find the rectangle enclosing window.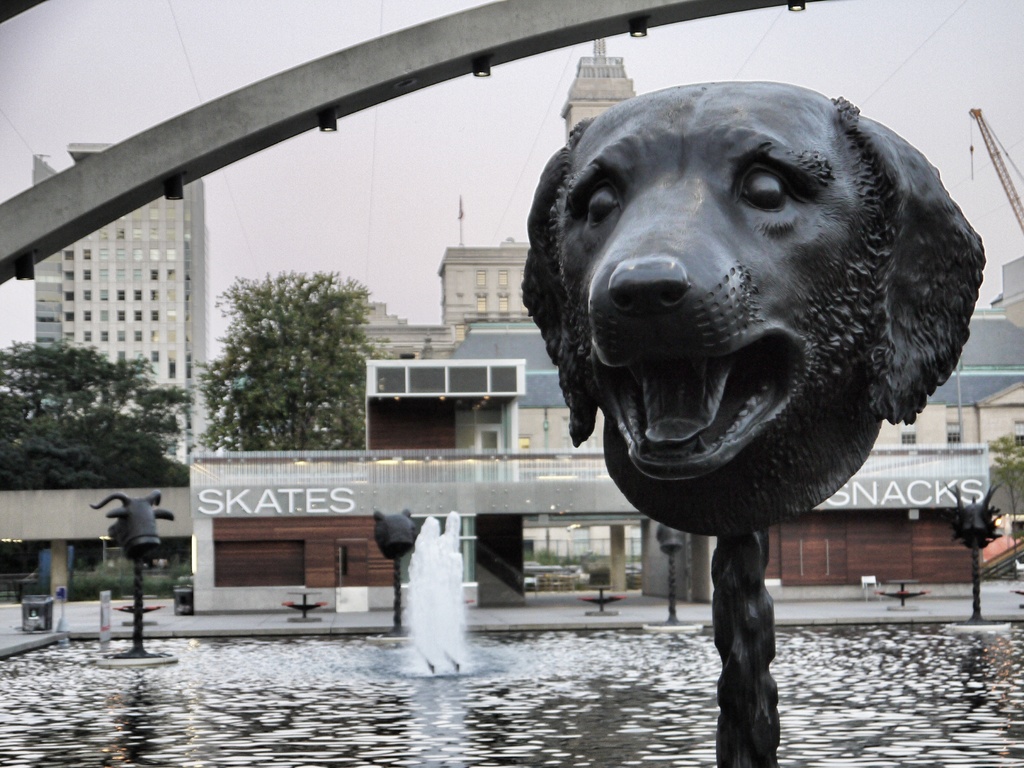
99:330:106:340.
